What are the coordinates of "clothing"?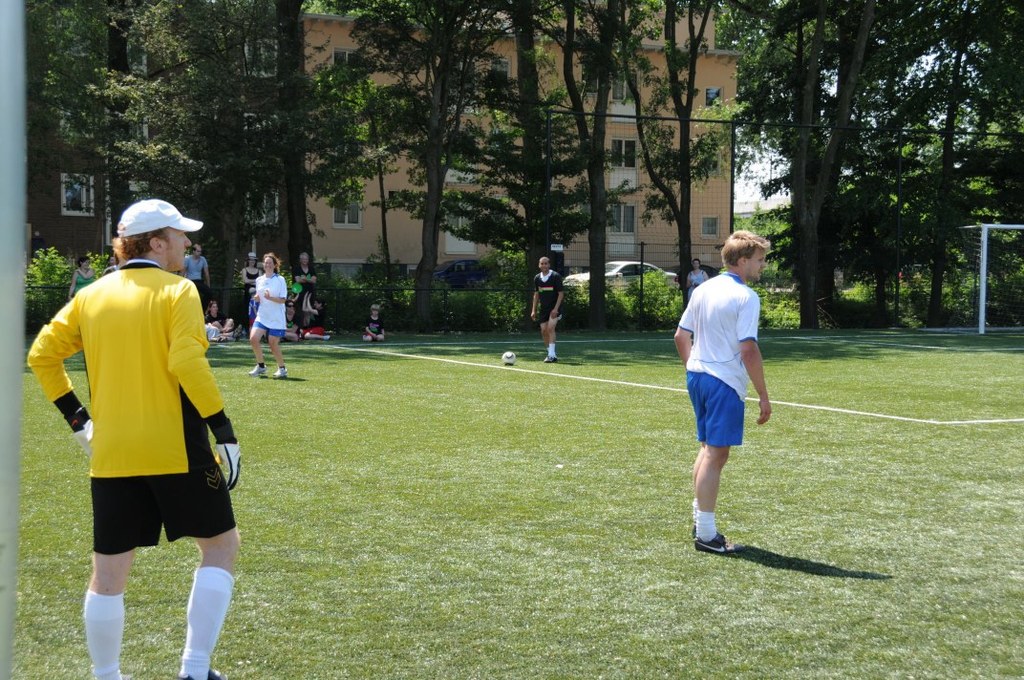
(245, 267, 258, 326).
